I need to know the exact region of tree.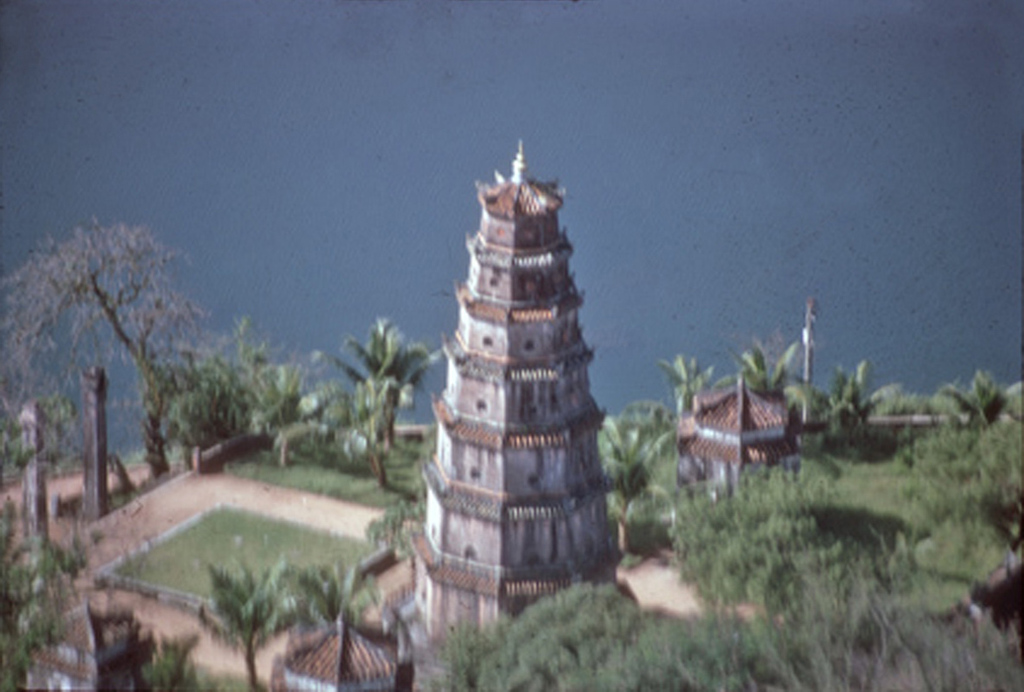
Region: box=[201, 561, 292, 690].
